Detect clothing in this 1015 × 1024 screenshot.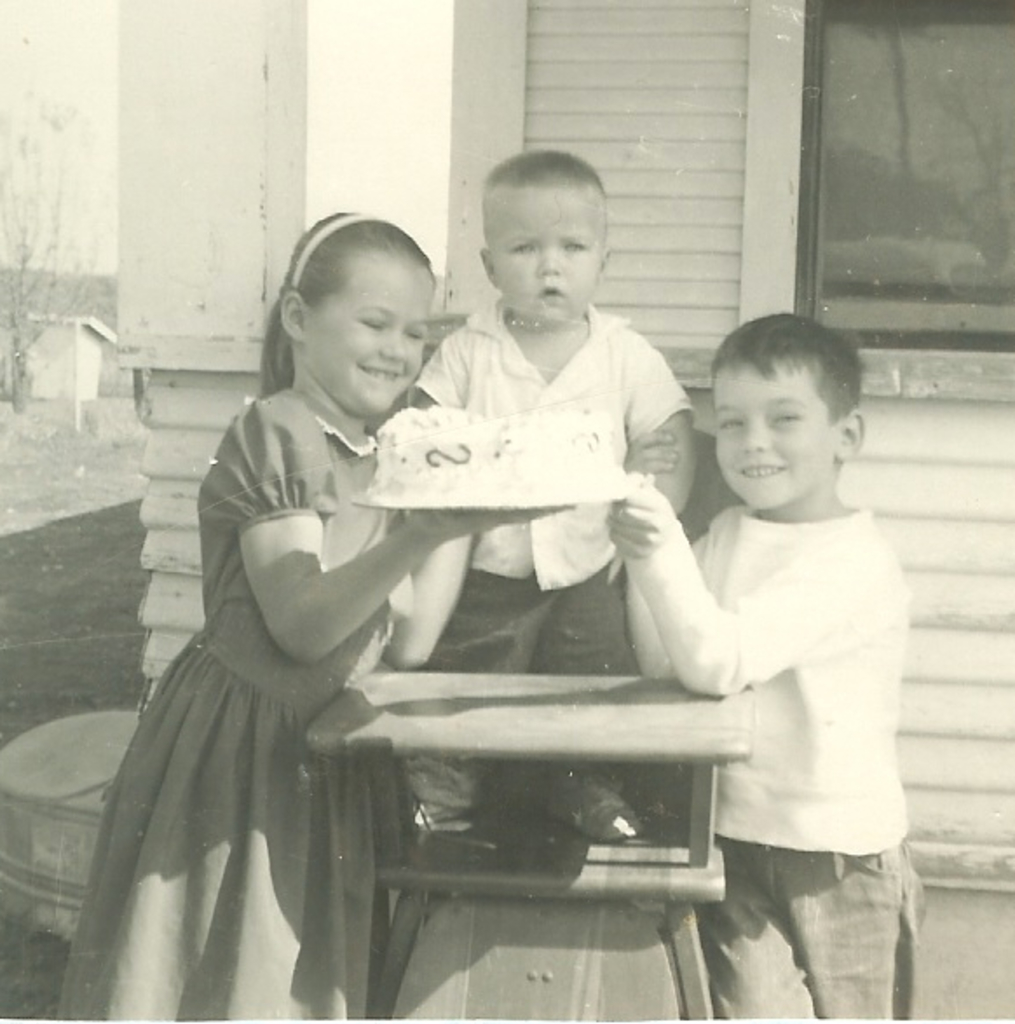
Detection: <region>612, 504, 907, 1022</region>.
